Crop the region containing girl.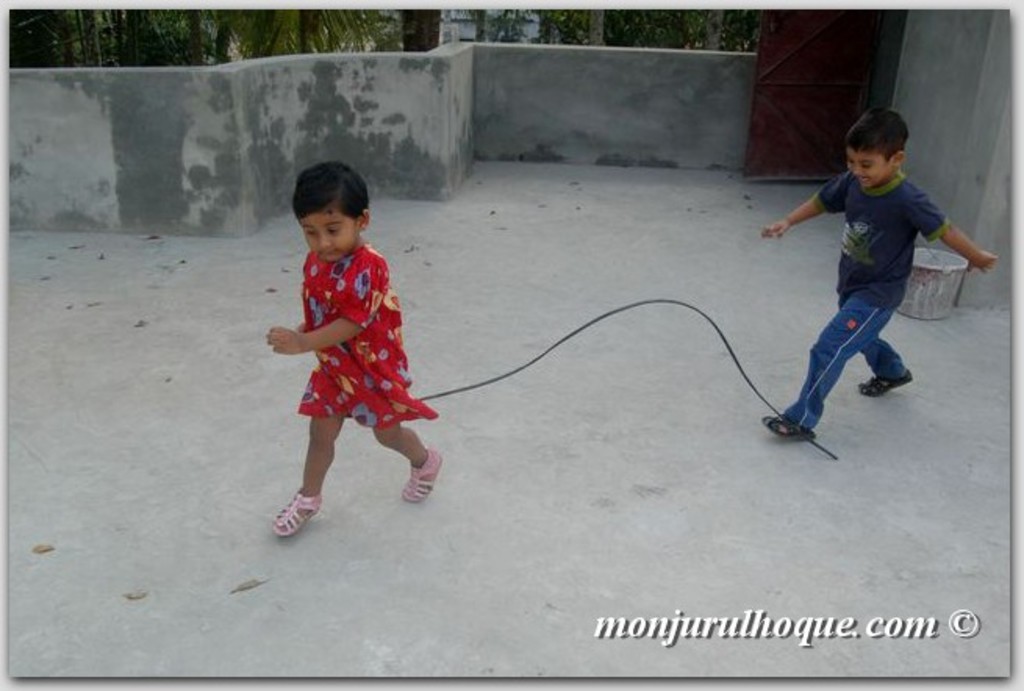
Crop region: detection(269, 155, 442, 541).
